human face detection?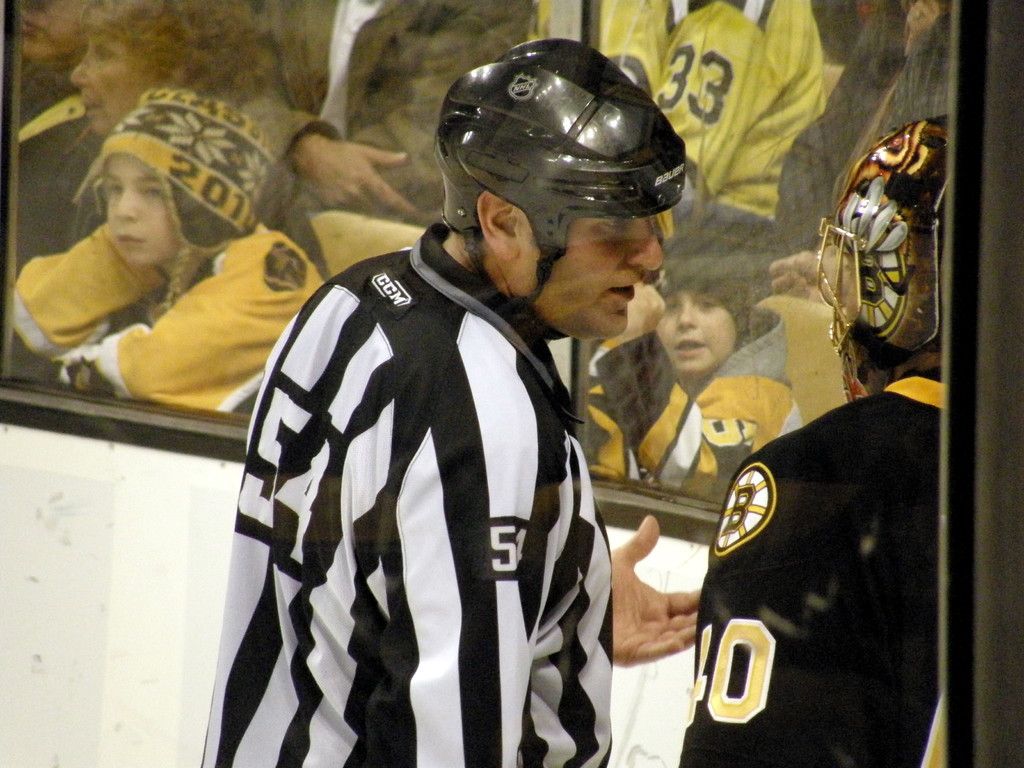
l=655, t=292, r=734, b=378
